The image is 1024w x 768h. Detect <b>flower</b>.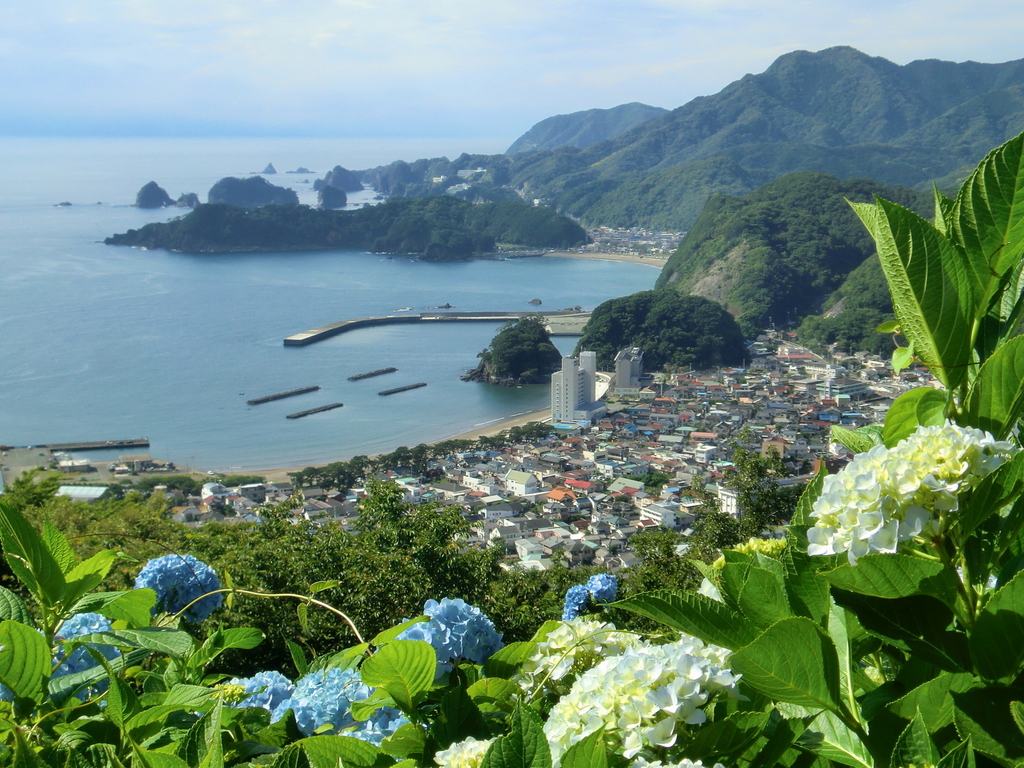
Detection: 558:571:615:626.
